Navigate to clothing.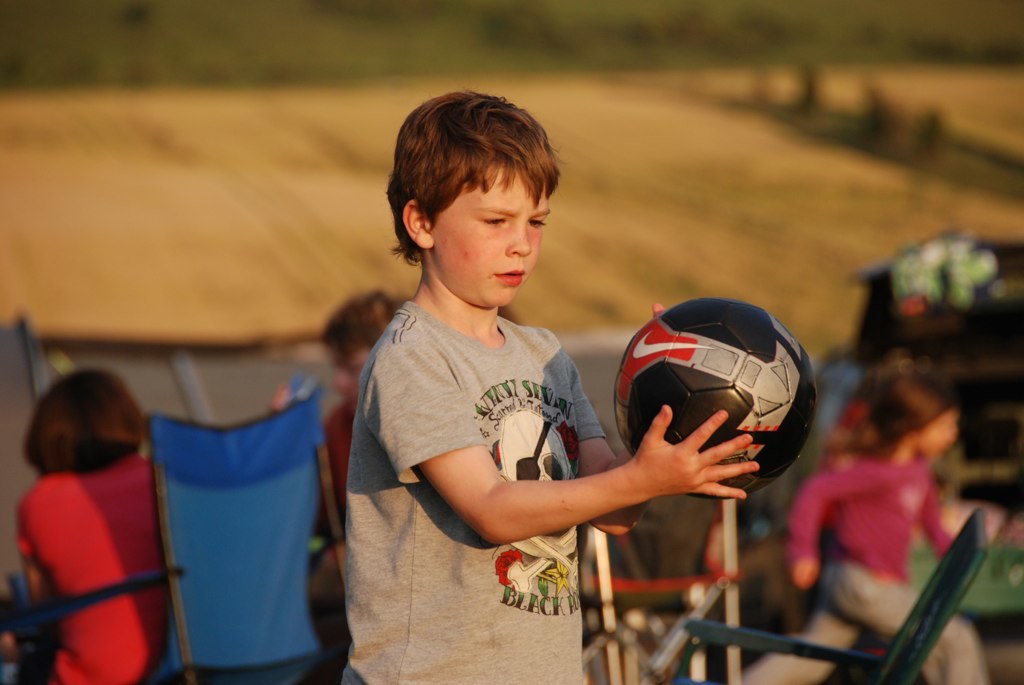
Navigation target: {"left": 7, "top": 466, "right": 171, "bottom": 684}.
